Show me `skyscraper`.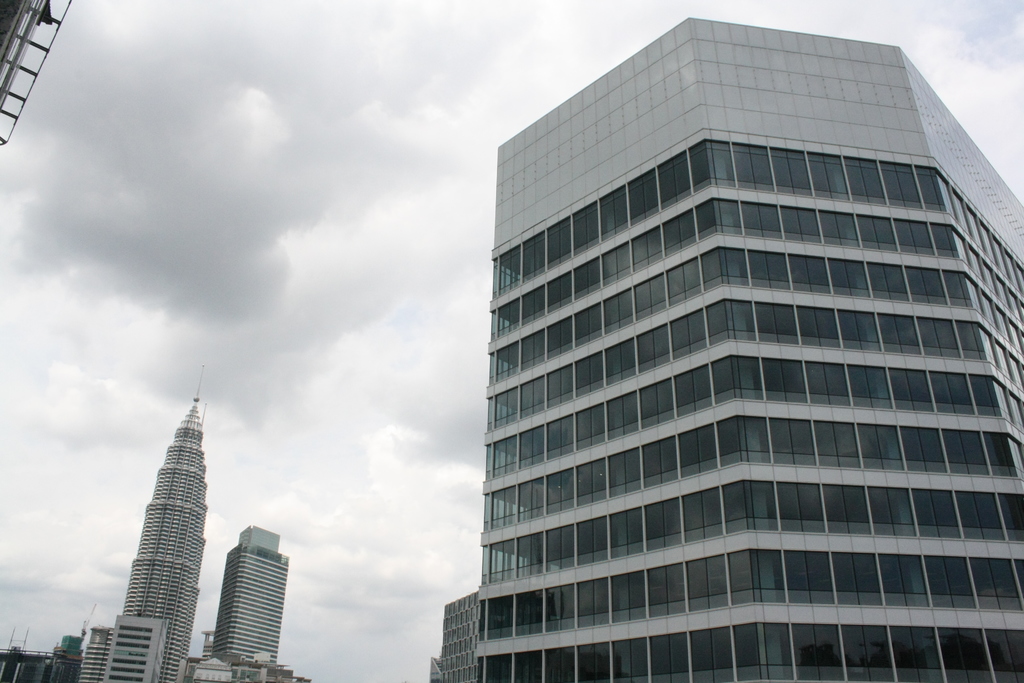
`skyscraper` is here: [left=209, top=523, right=294, bottom=668].
